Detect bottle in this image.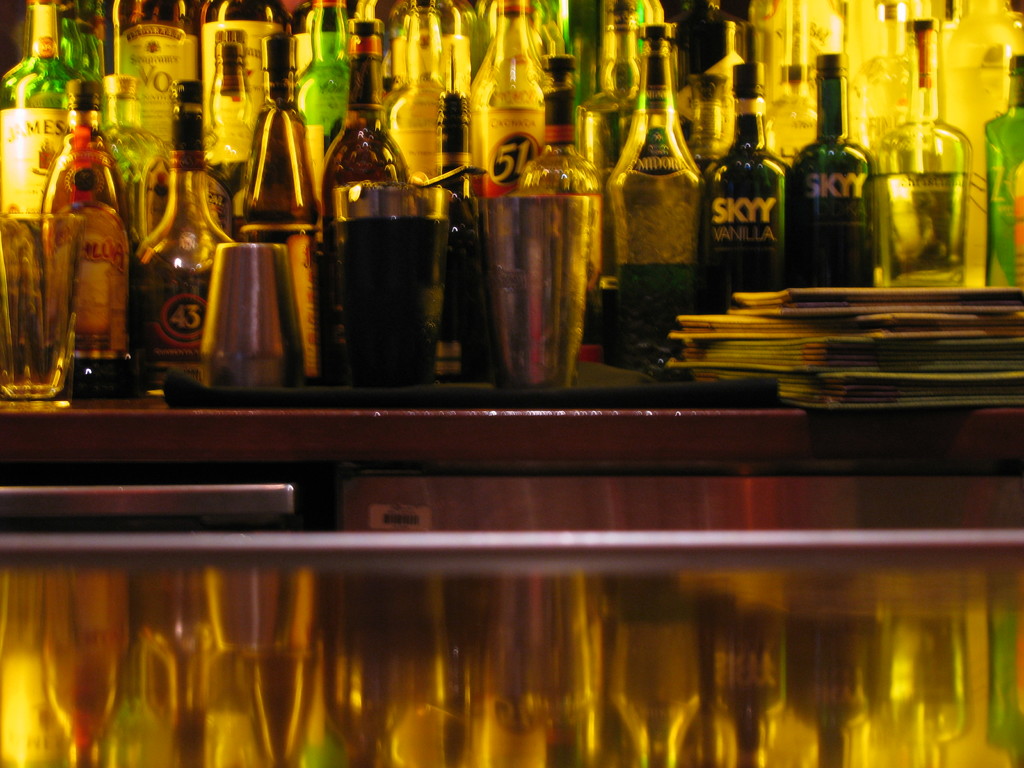
Detection: box(510, 51, 605, 353).
